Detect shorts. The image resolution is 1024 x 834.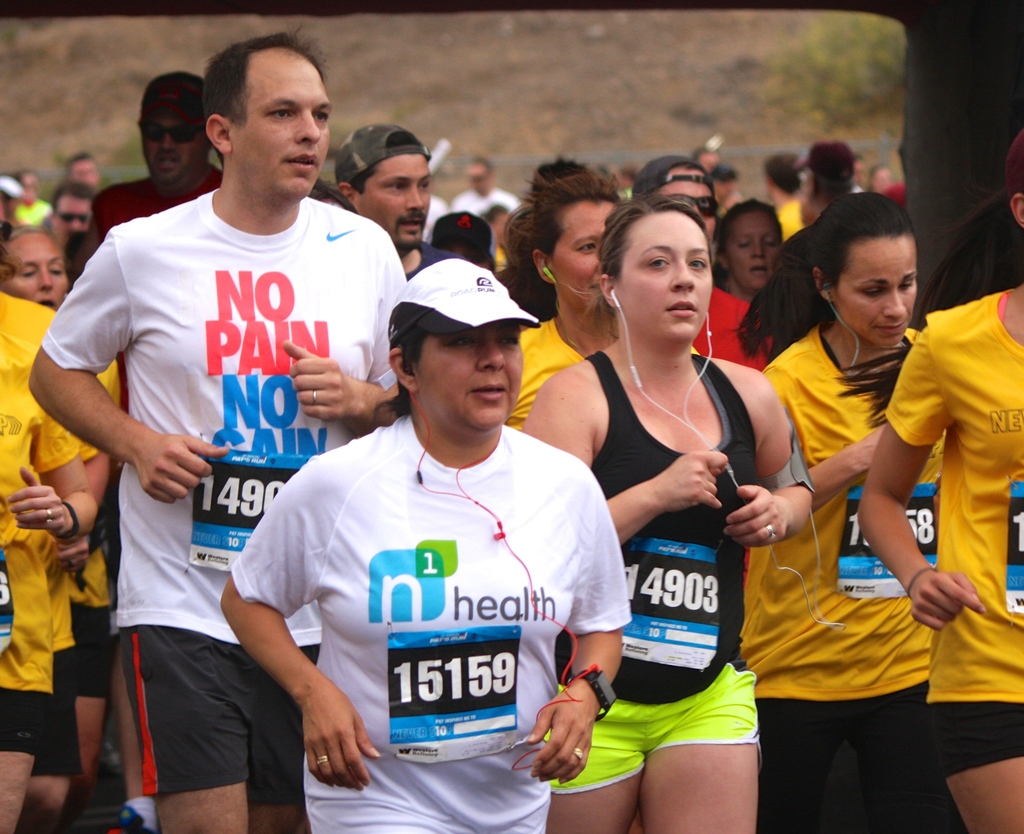
pyautogui.locateOnScreen(69, 600, 112, 703).
